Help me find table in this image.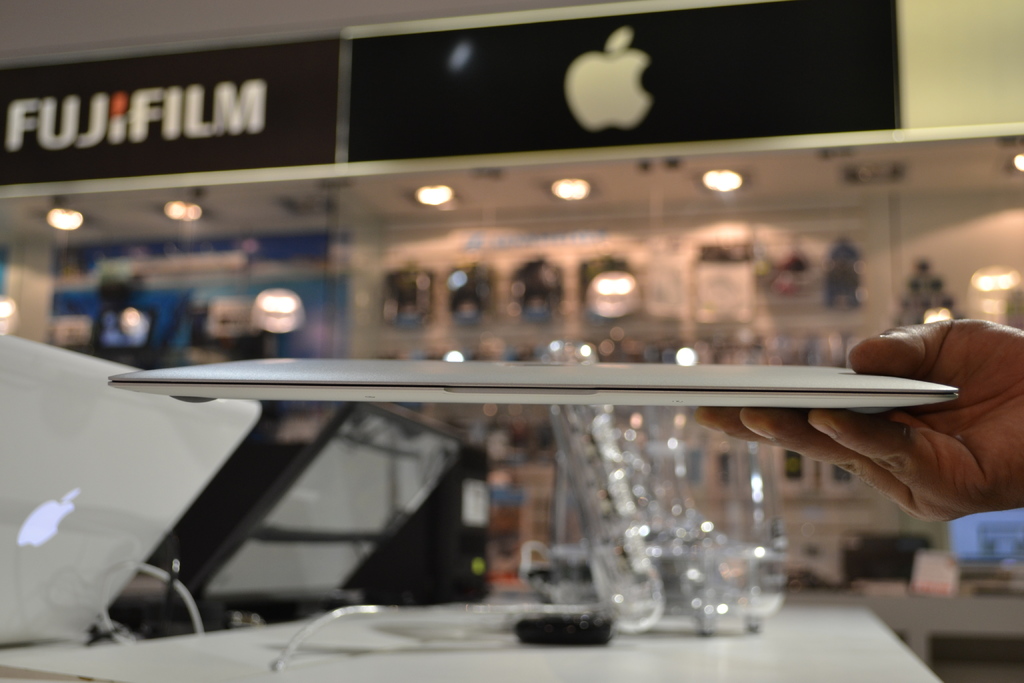
Found it: [0,577,948,682].
